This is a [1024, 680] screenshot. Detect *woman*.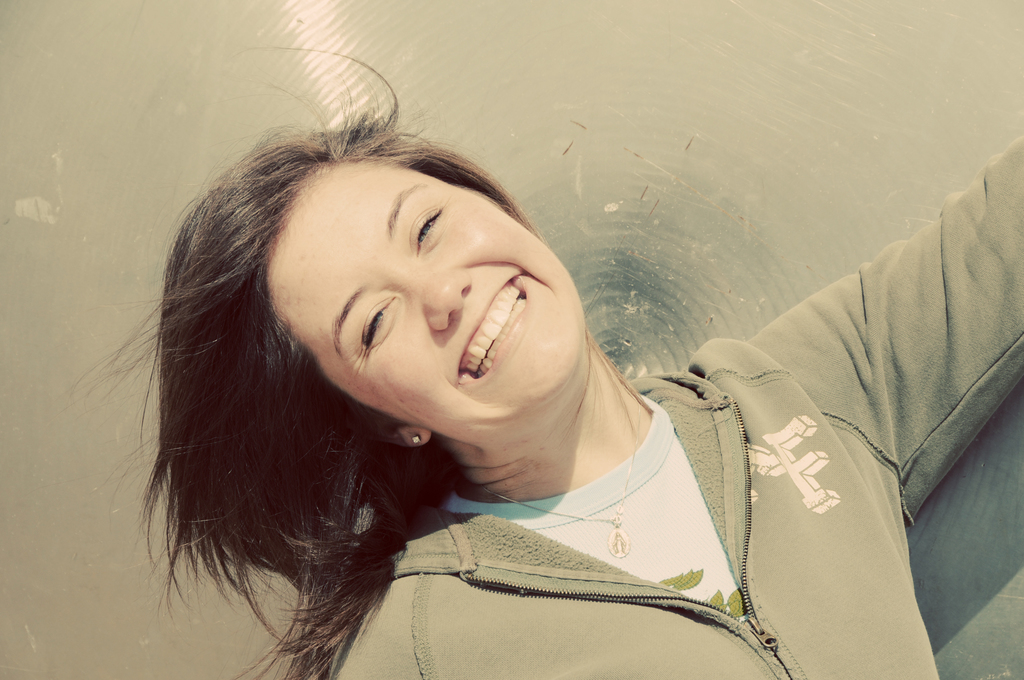
89:42:1023:679.
